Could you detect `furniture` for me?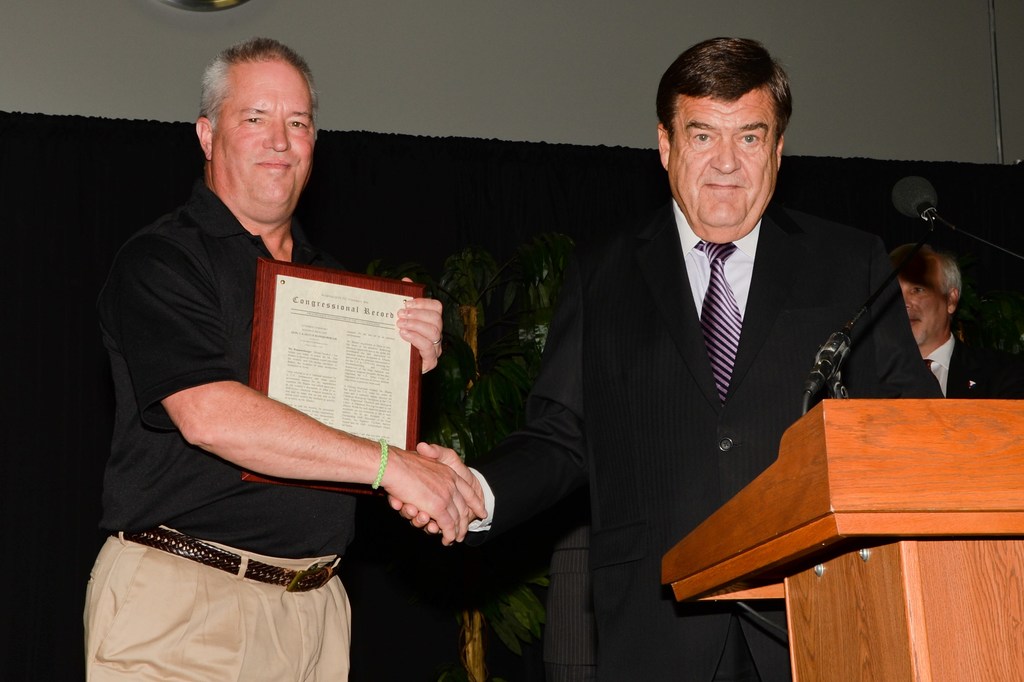
Detection result: BBox(661, 397, 1023, 681).
